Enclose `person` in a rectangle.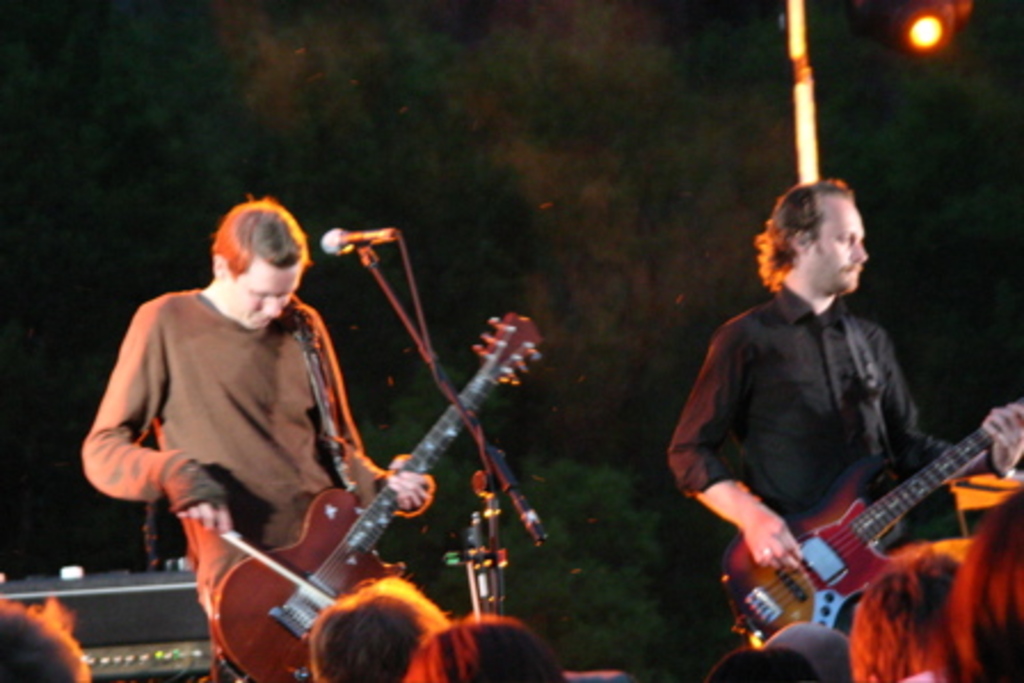
[958, 471, 1022, 681].
